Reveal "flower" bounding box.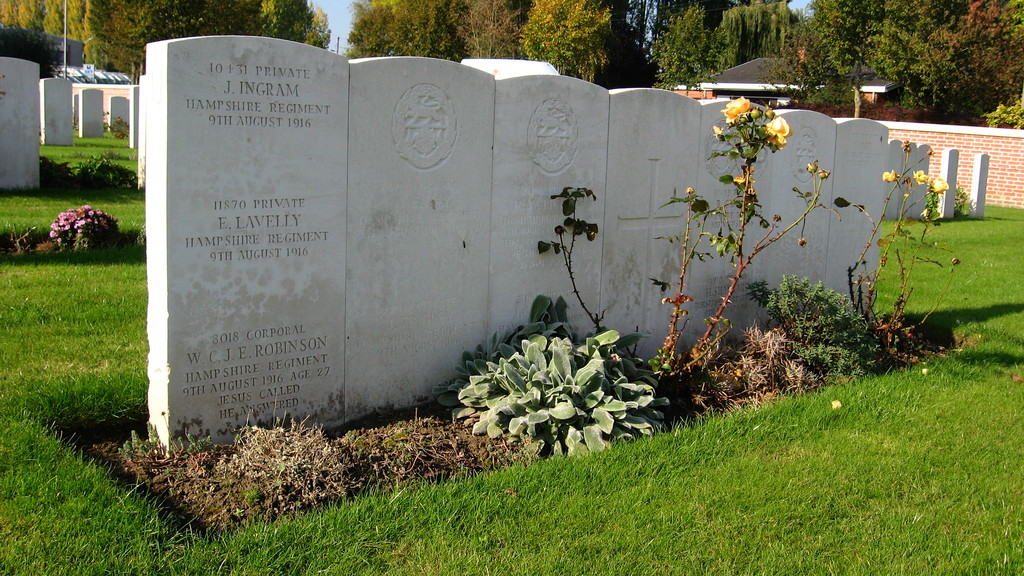
Revealed: x1=915, y1=168, x2=924, y2=180.
